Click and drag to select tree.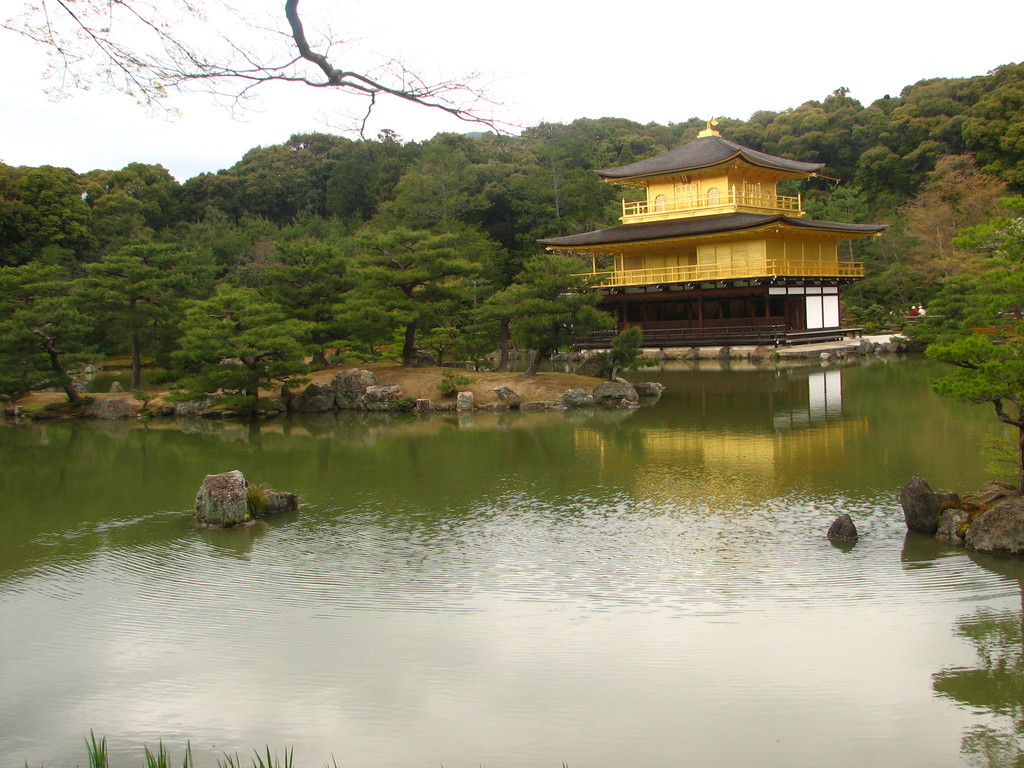
Selection: [908, 195, 1023, 490].
